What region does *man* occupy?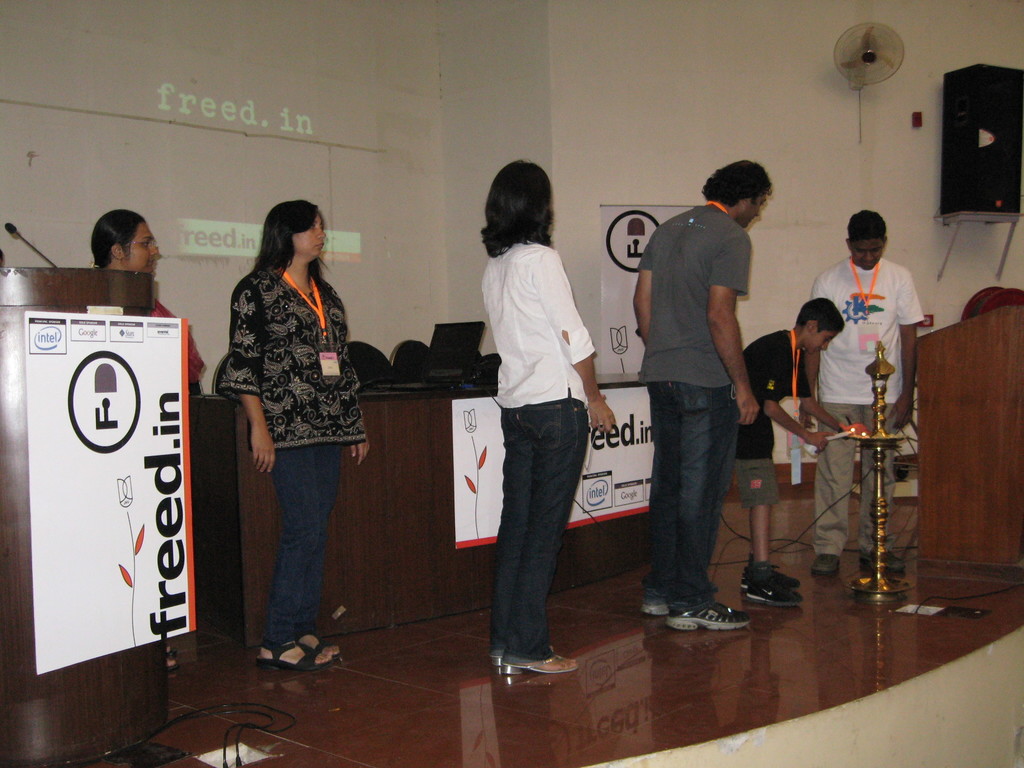
[left=624, top=168, right=792, bottom=631].
